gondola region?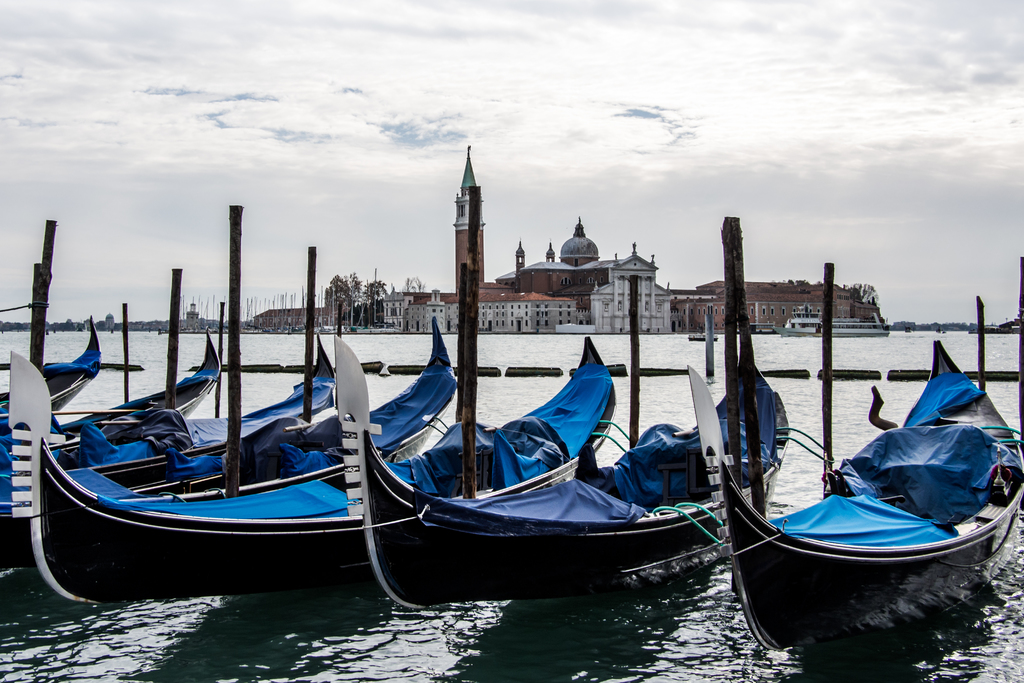
<box>0,325,345,584</box>
